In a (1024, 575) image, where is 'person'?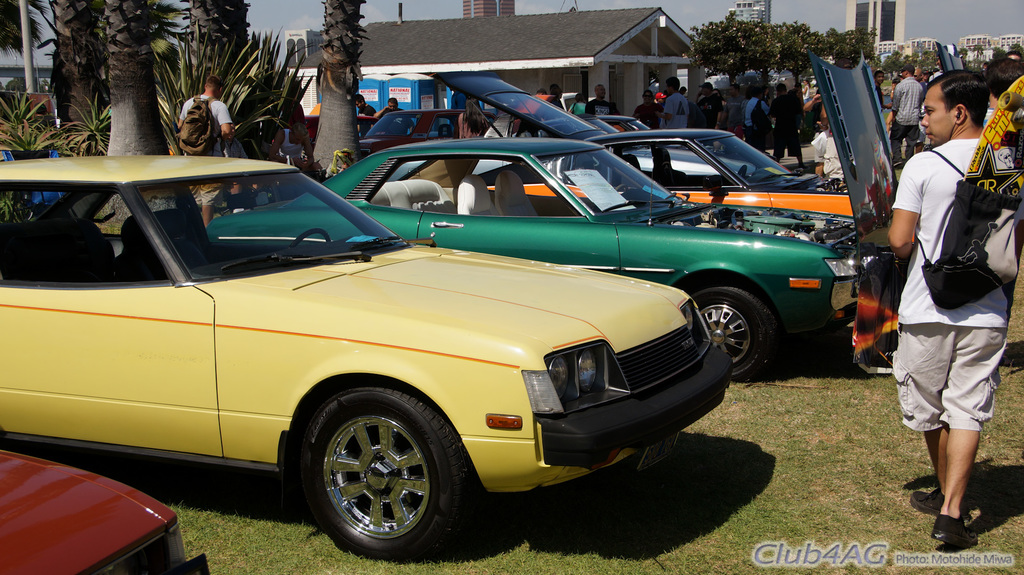
719, 81, 746, 142.
